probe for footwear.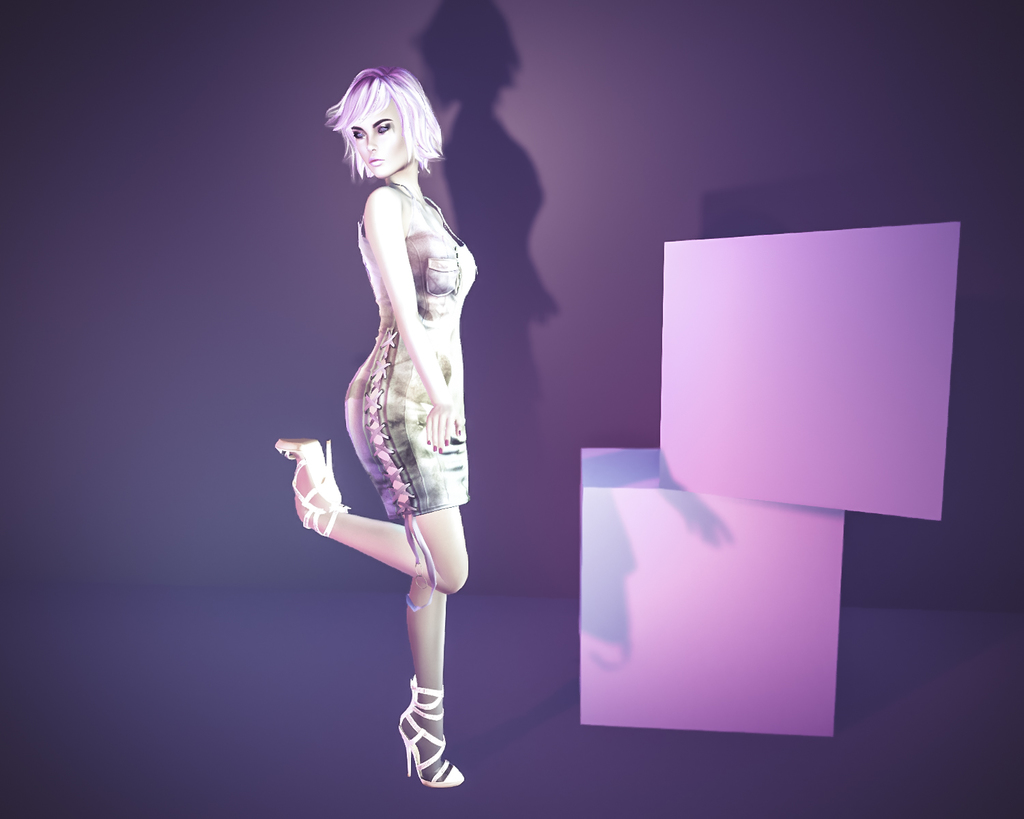
Probe result: x1=272 y1=439 x2=351 y2=537.
